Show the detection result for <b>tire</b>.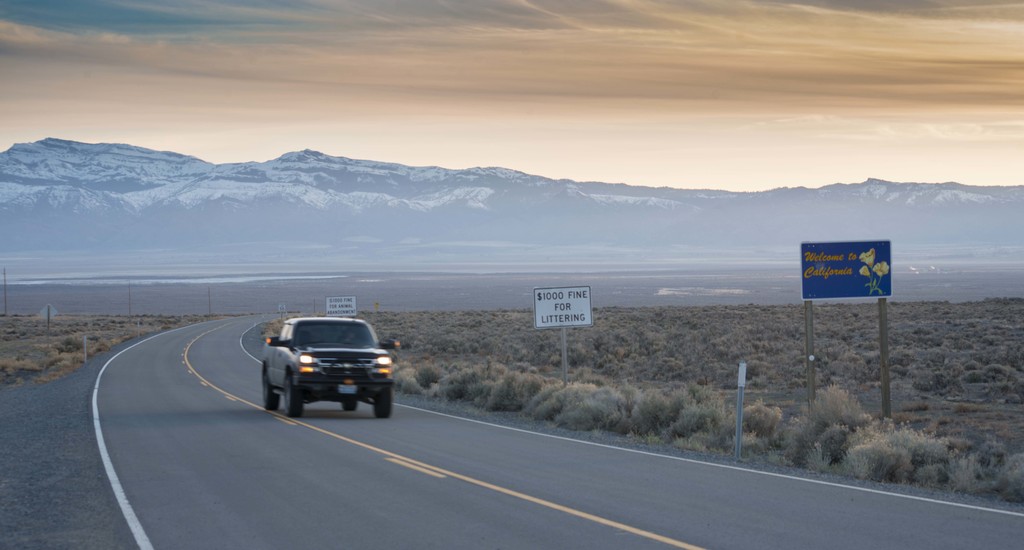
BBox(342, 401, 360, 412).
